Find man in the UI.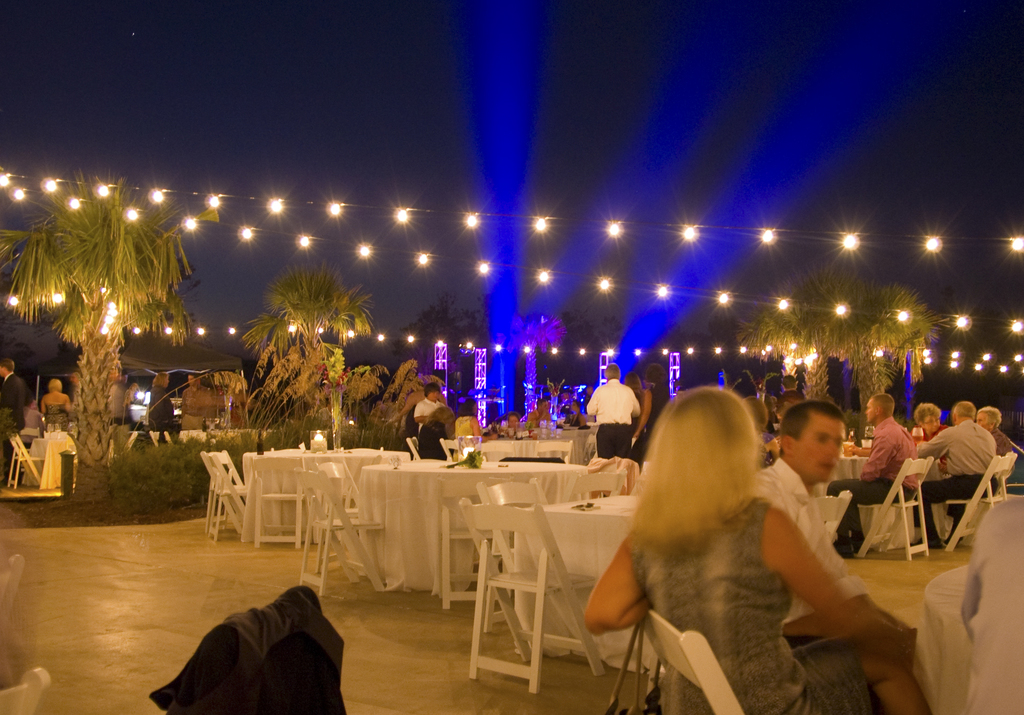
UI element at locate(410, 386, 447, 434).
